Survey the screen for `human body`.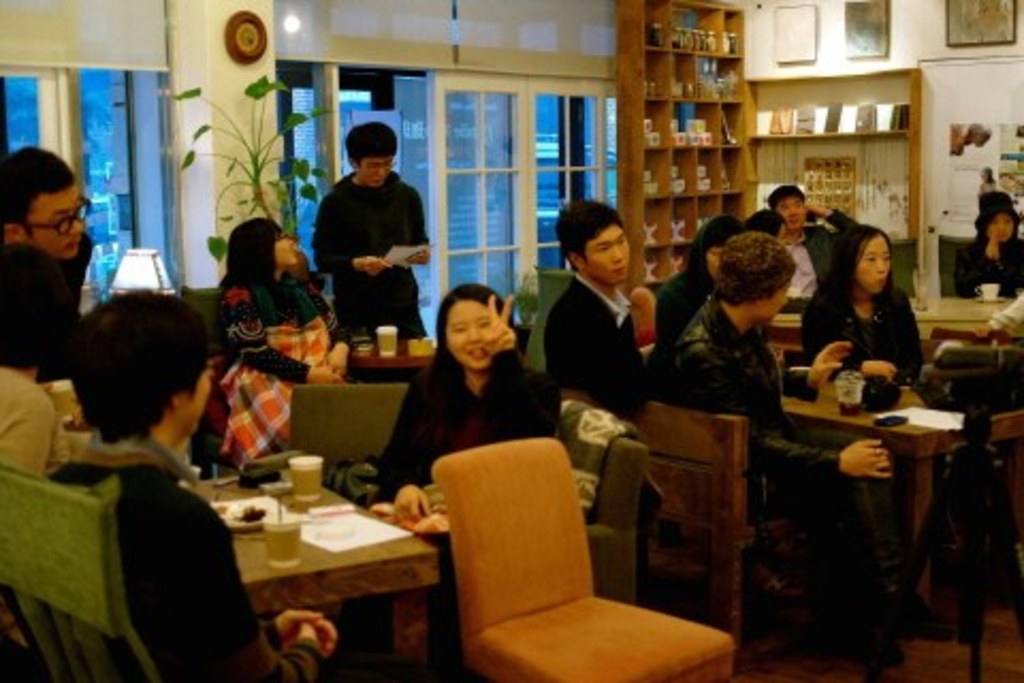
Survey found: box(956, 235, 1022, 297).
